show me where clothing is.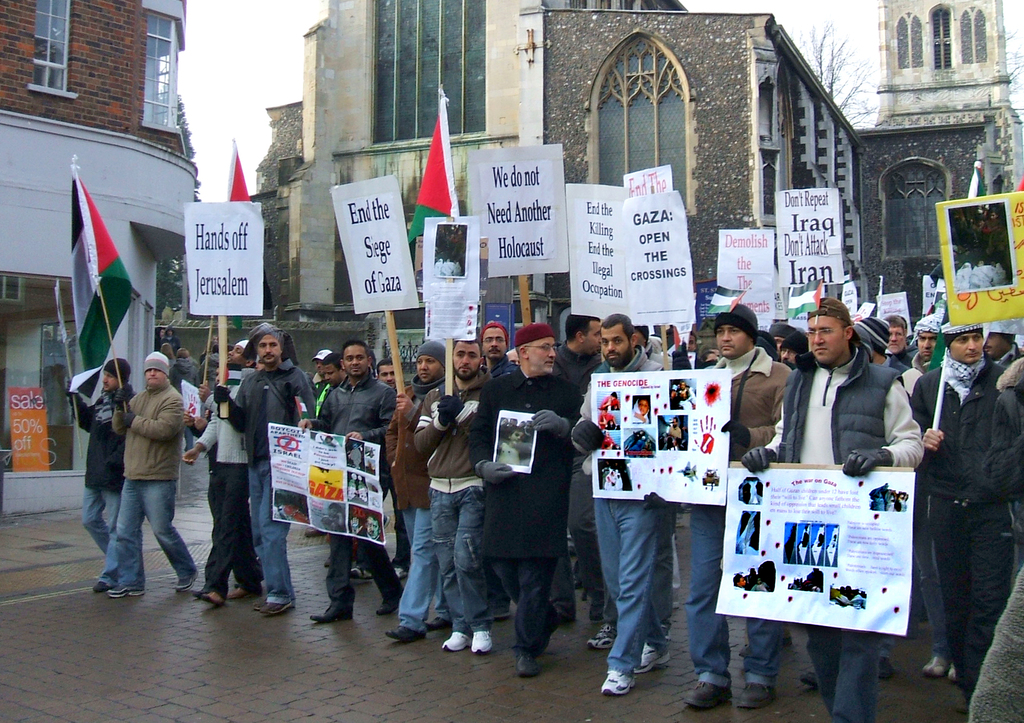
clothing is at select_region(215, 354, 317, 610).
